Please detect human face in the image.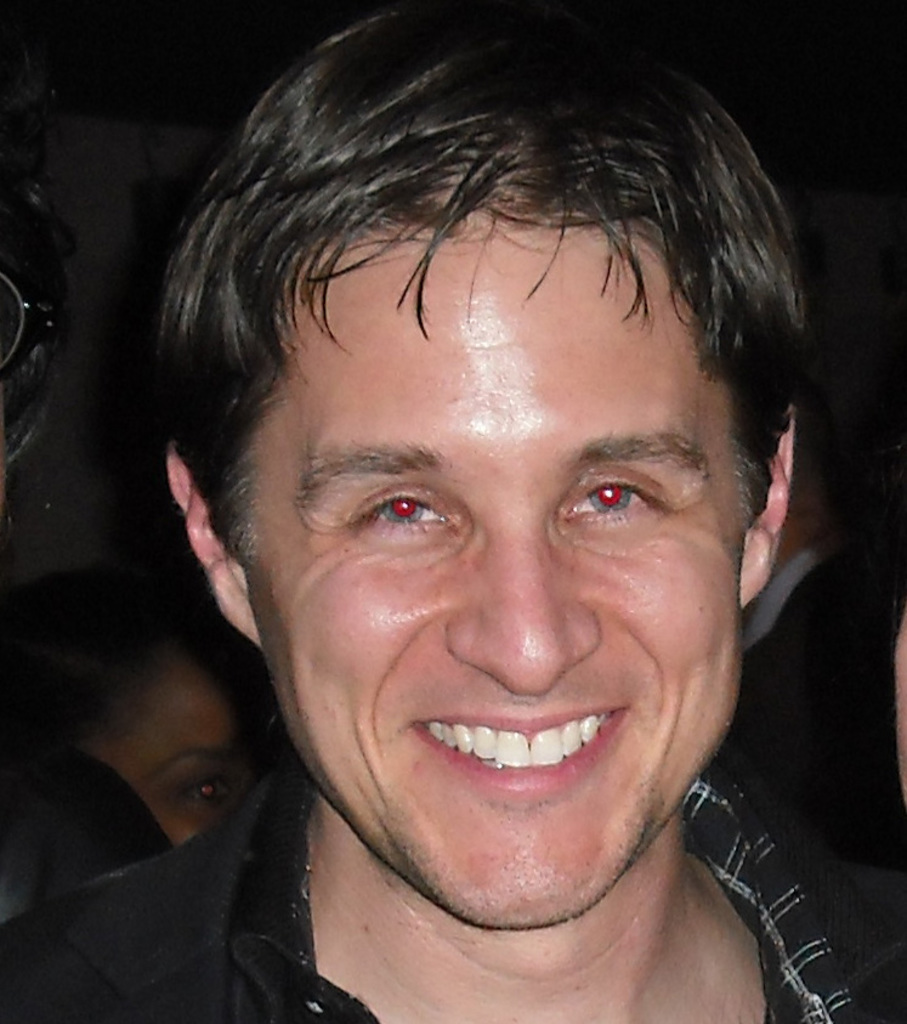
<box>250,216,750,926</box>.
